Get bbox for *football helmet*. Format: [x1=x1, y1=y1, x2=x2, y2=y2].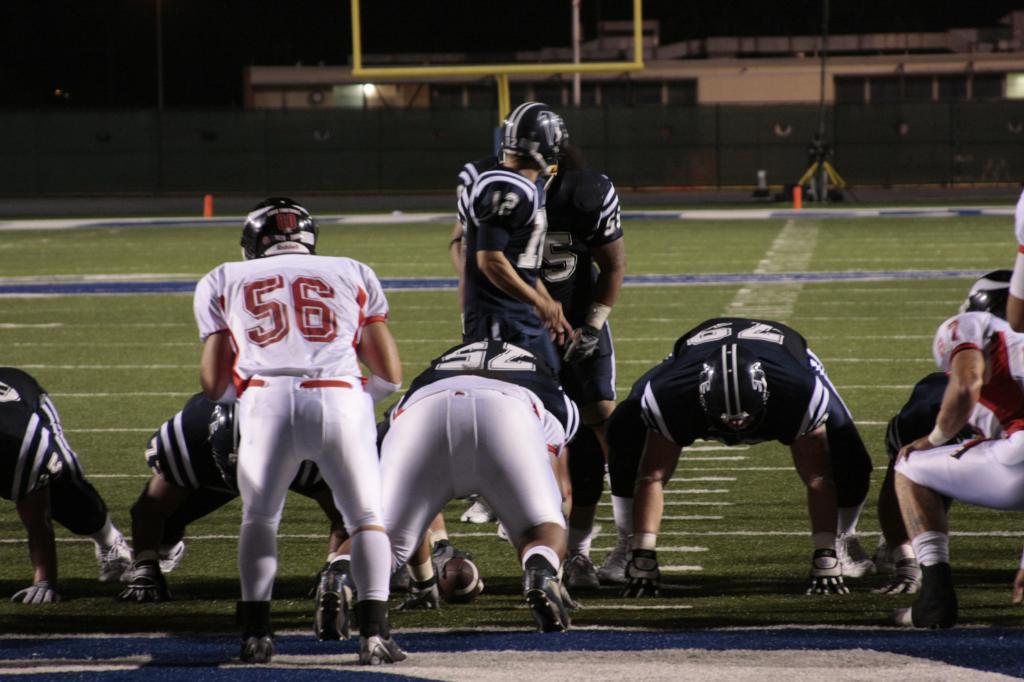
[x1=961, y1=270, x2=1018, y2=320].
